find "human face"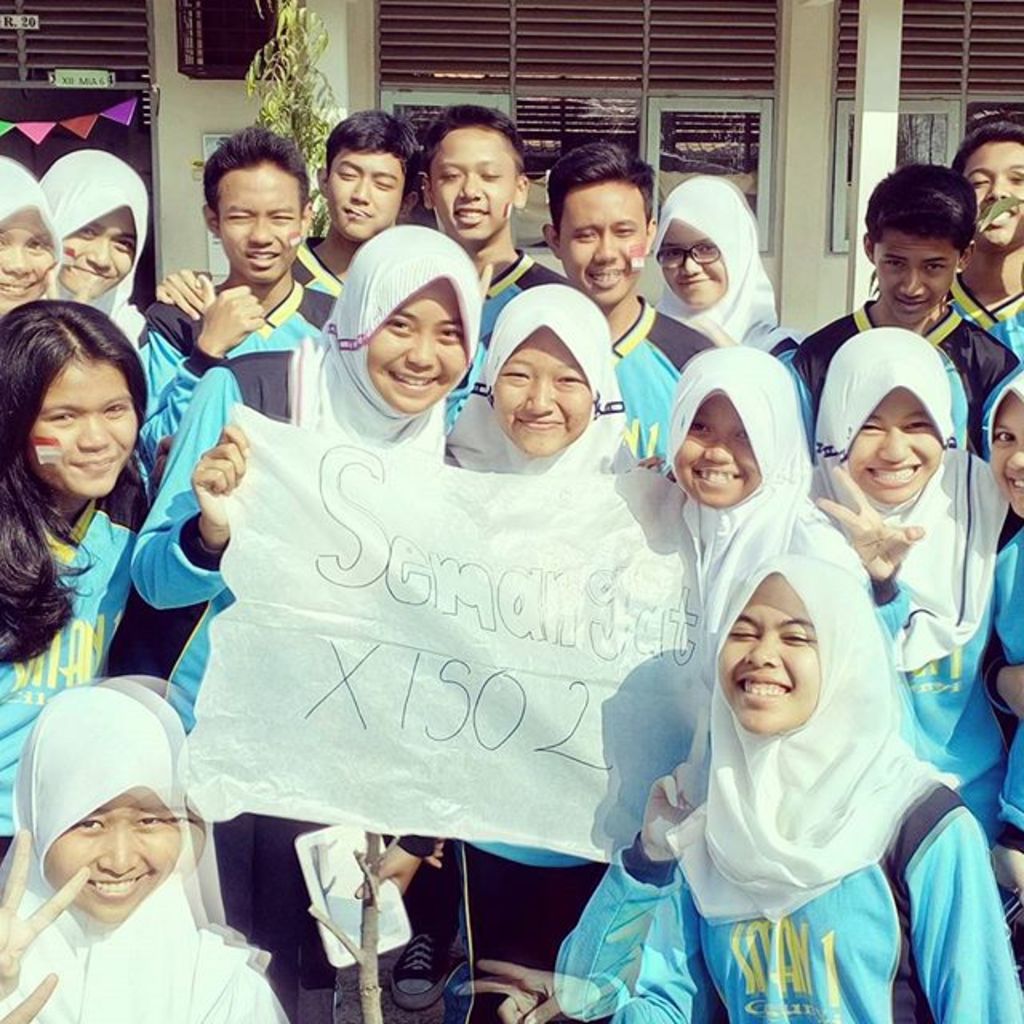
region(965, 142, 1022, 254)
